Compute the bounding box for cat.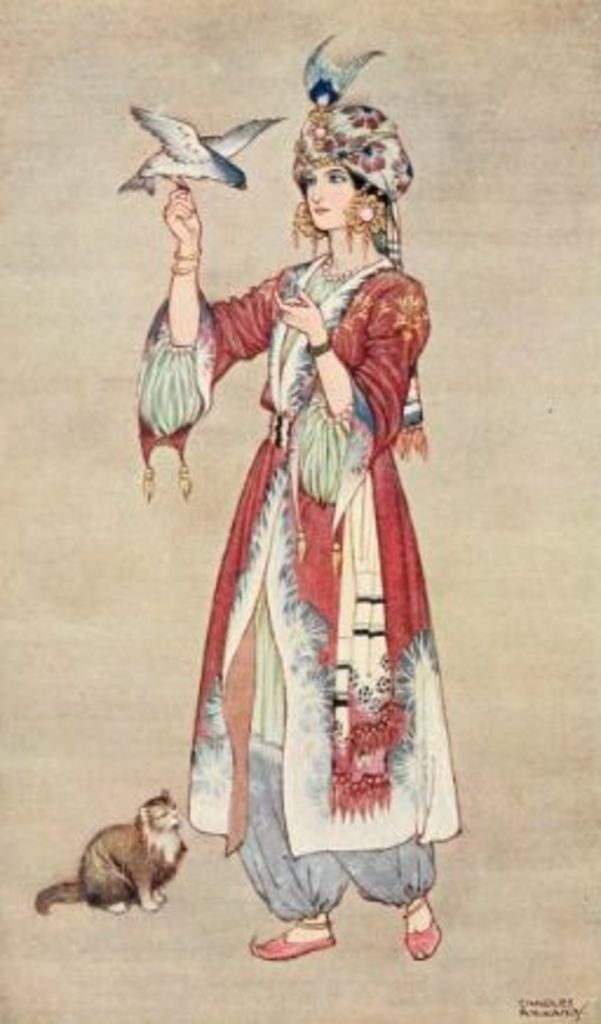
box(35, 789, 190, 923).
